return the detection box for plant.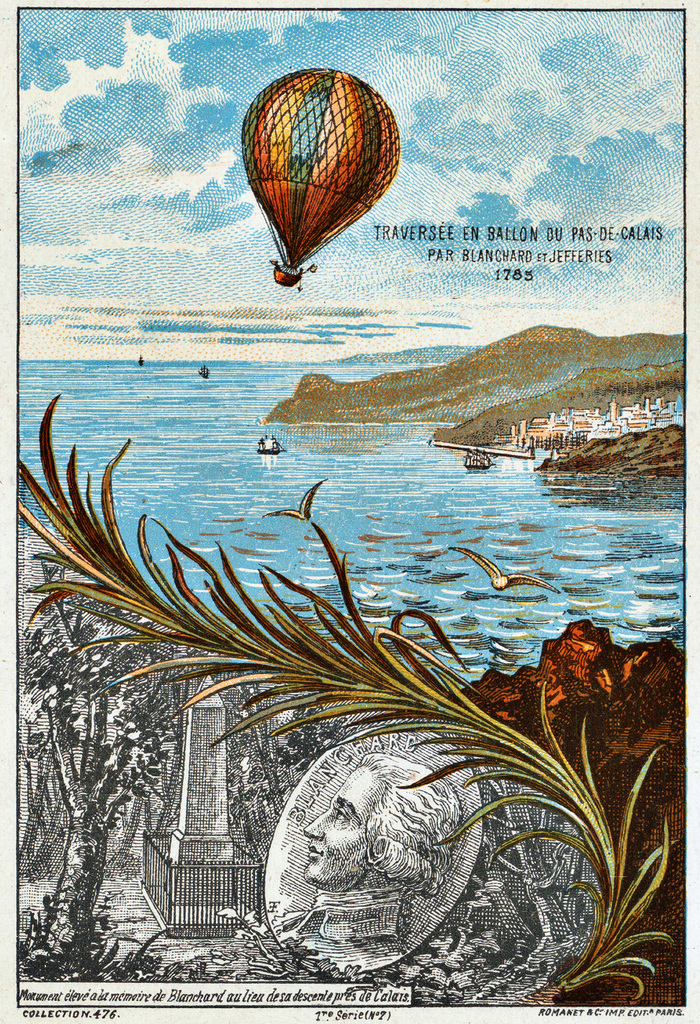
(left=18, top=467, right=688, bottom=1014).
